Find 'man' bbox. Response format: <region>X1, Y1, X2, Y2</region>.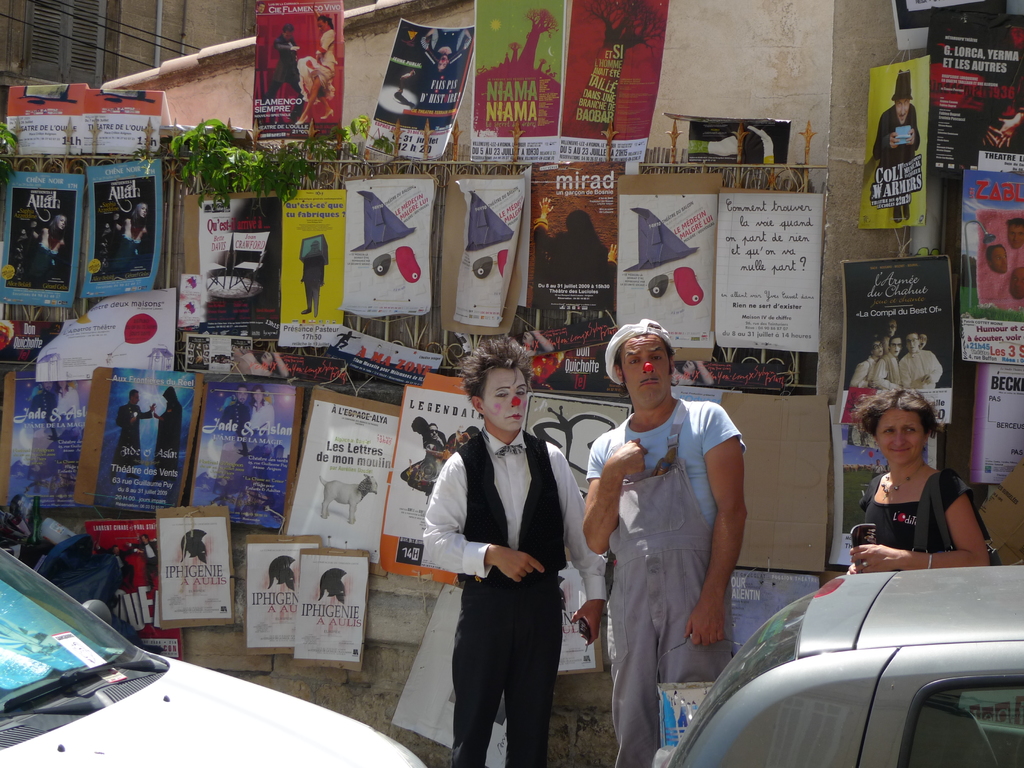
<region>897, 333, 943, 392</region>.
